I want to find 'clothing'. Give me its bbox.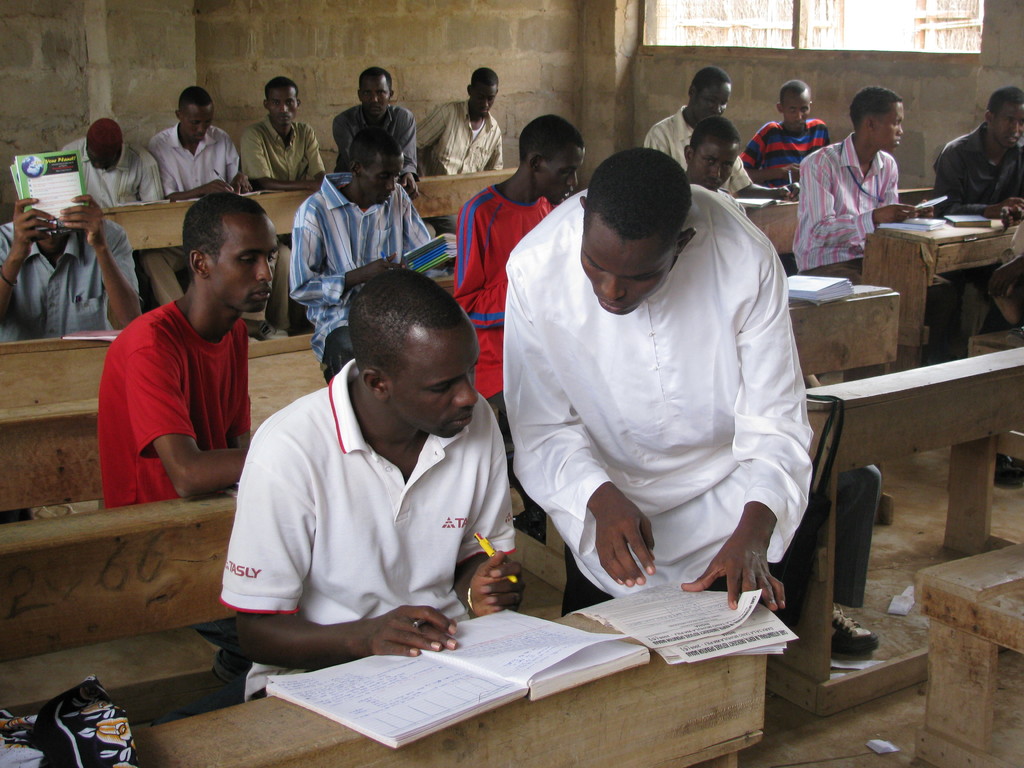
319:95:414:172.
